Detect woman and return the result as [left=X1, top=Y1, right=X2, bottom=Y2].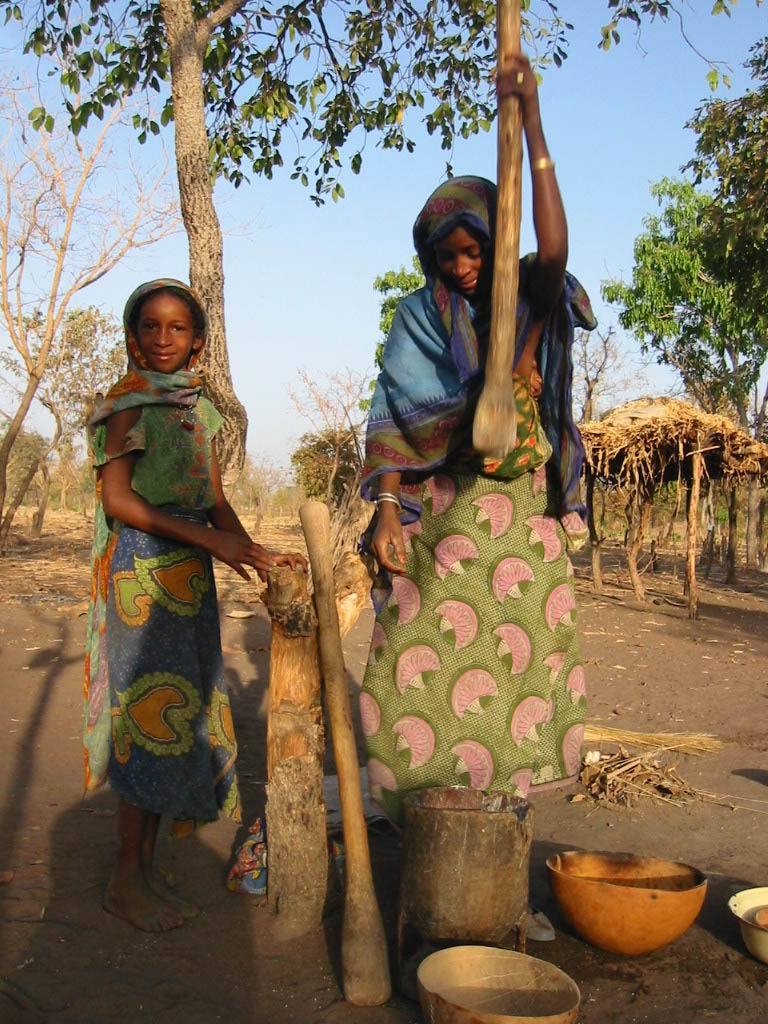
[left=364, top=53, right=599, bottom=842].
